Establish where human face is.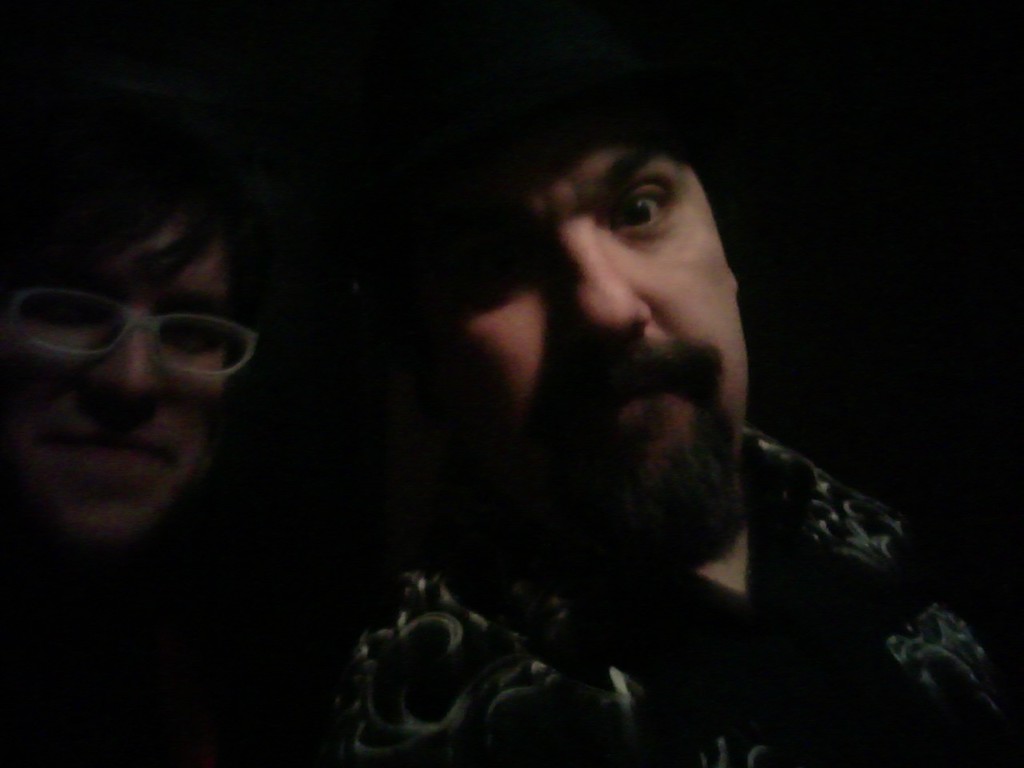
Established at bbox=[380, 122, 742, 546].
